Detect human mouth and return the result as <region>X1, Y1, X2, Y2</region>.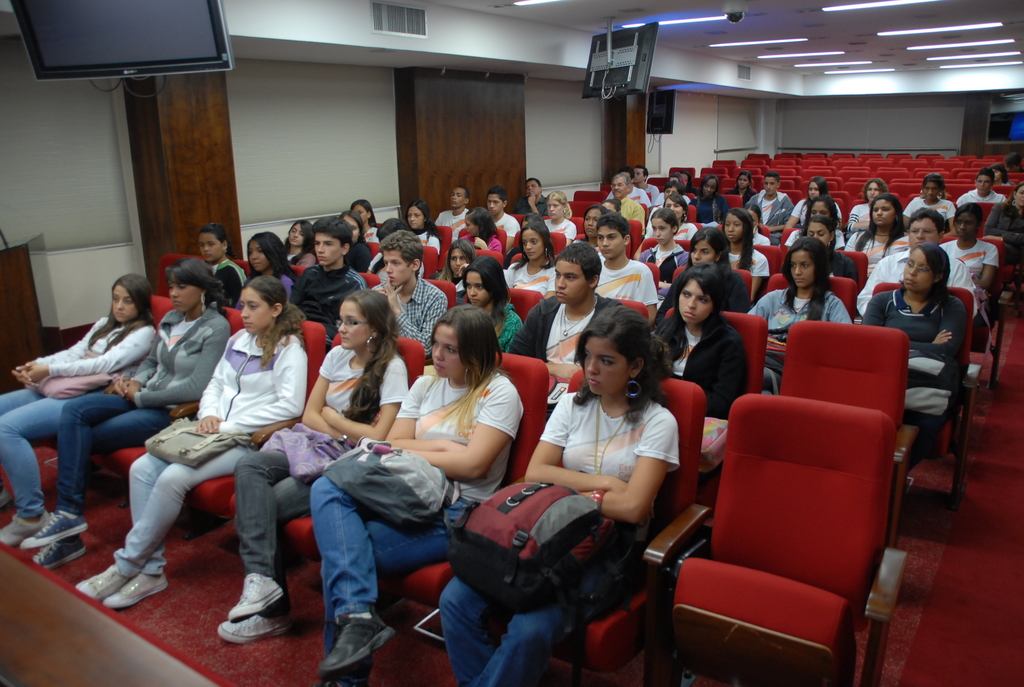
<region>906, 280, 917, 285</region>.
